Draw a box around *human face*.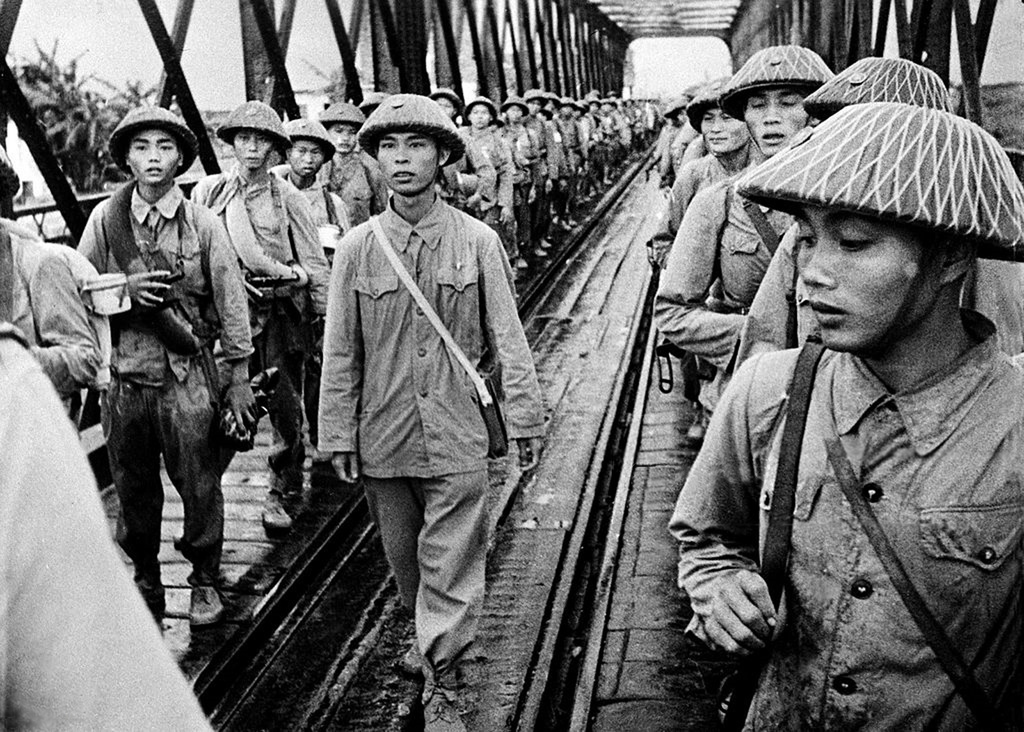
Rect(287, 141, 328, 184).
